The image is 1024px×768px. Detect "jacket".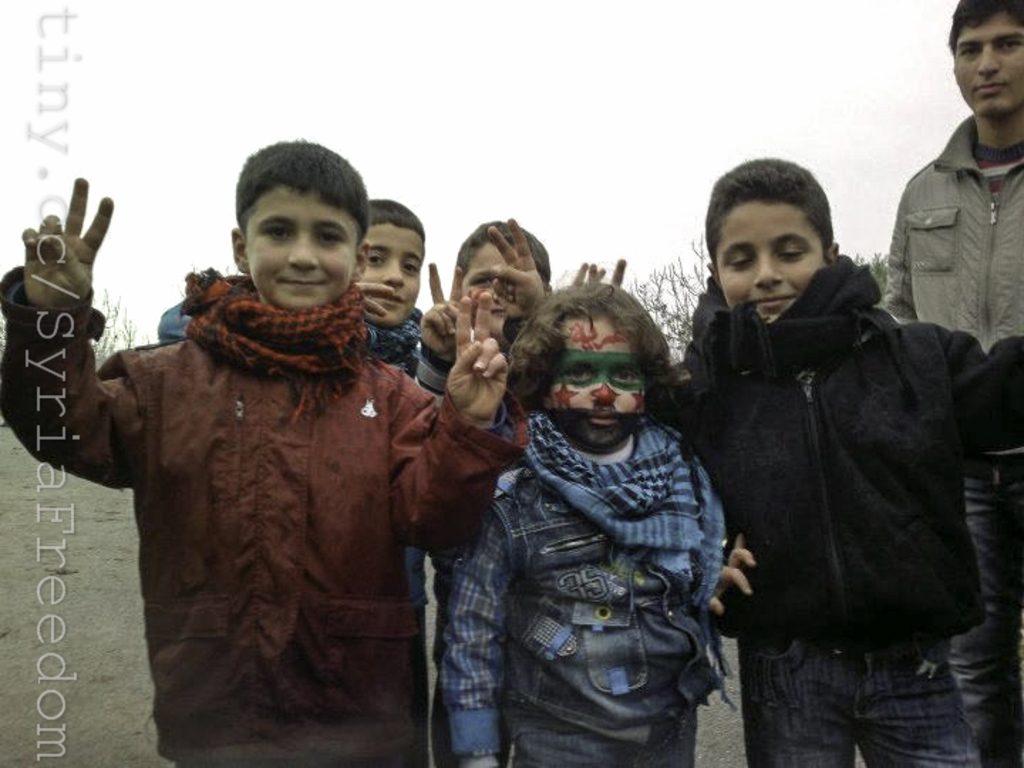
Detection: [left=882, top=117, right=1023, bottom=354].
